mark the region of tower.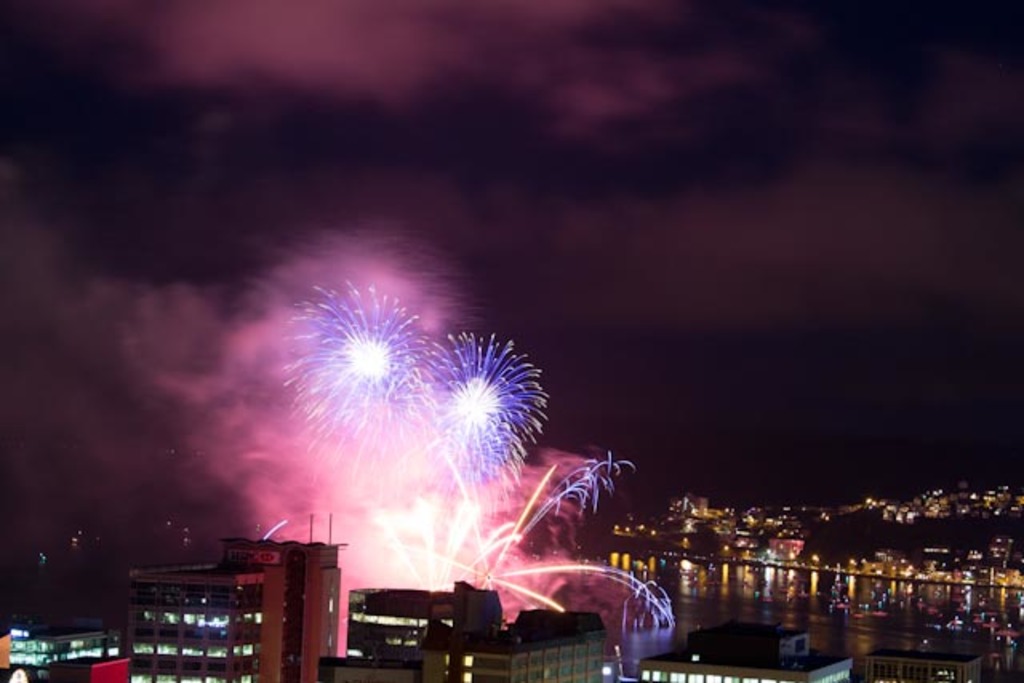
Region: bbox=(123, 555, 264, 681).
